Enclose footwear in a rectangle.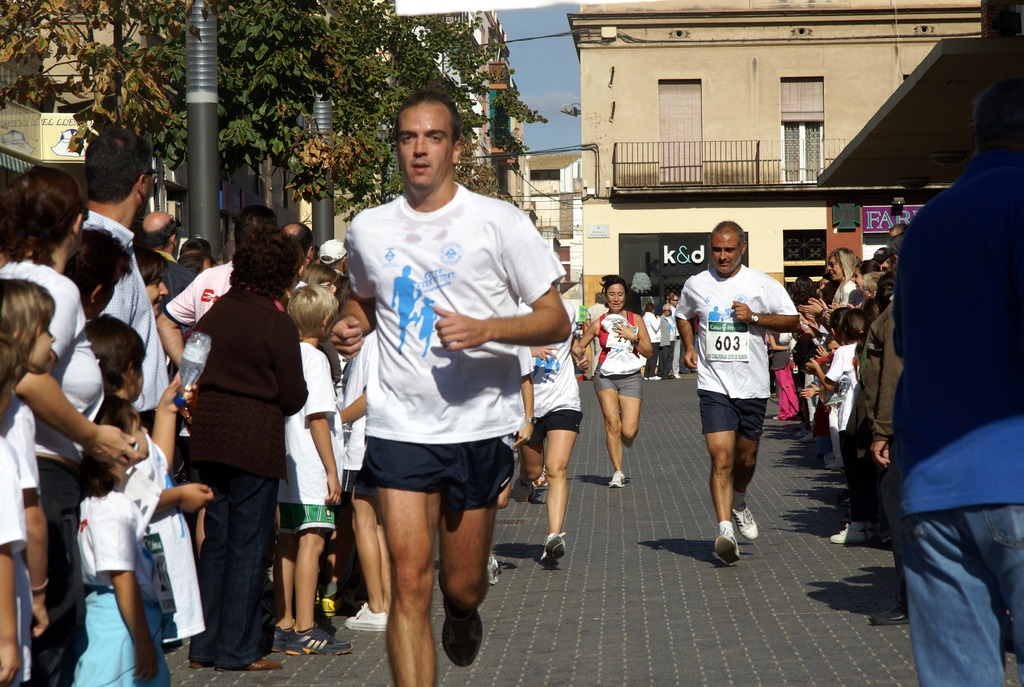
pyautogui.locateOnScreen(441, 602, 486, 666).
